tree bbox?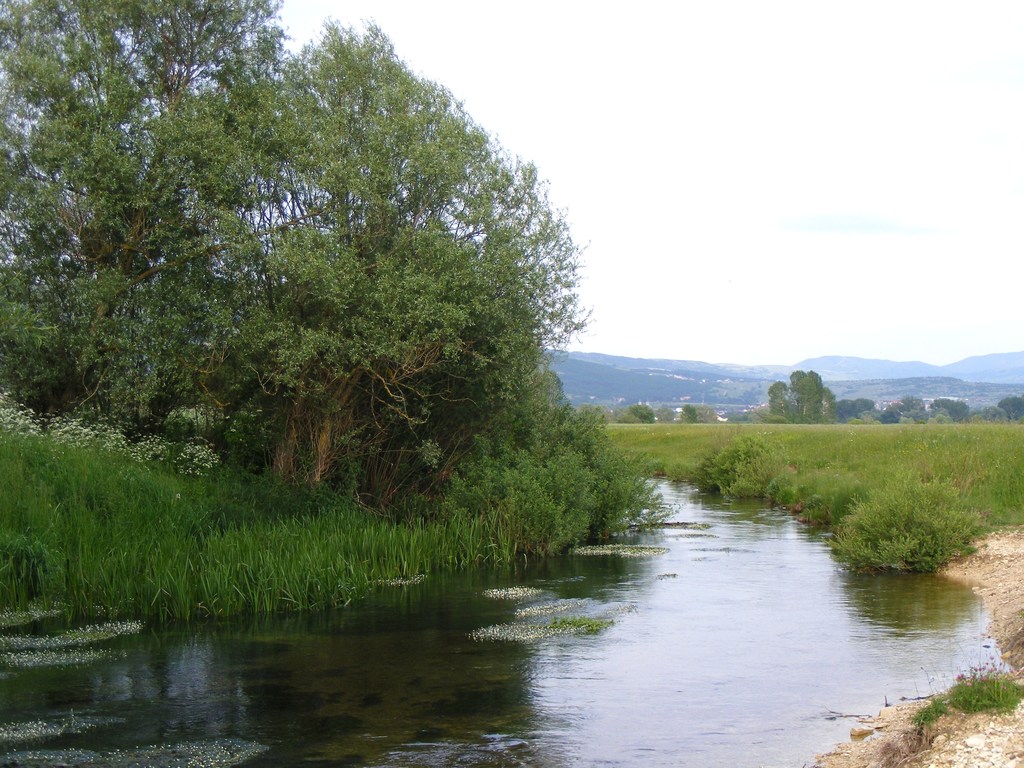
<bbox>925, 401, 972, 433</bbox>
